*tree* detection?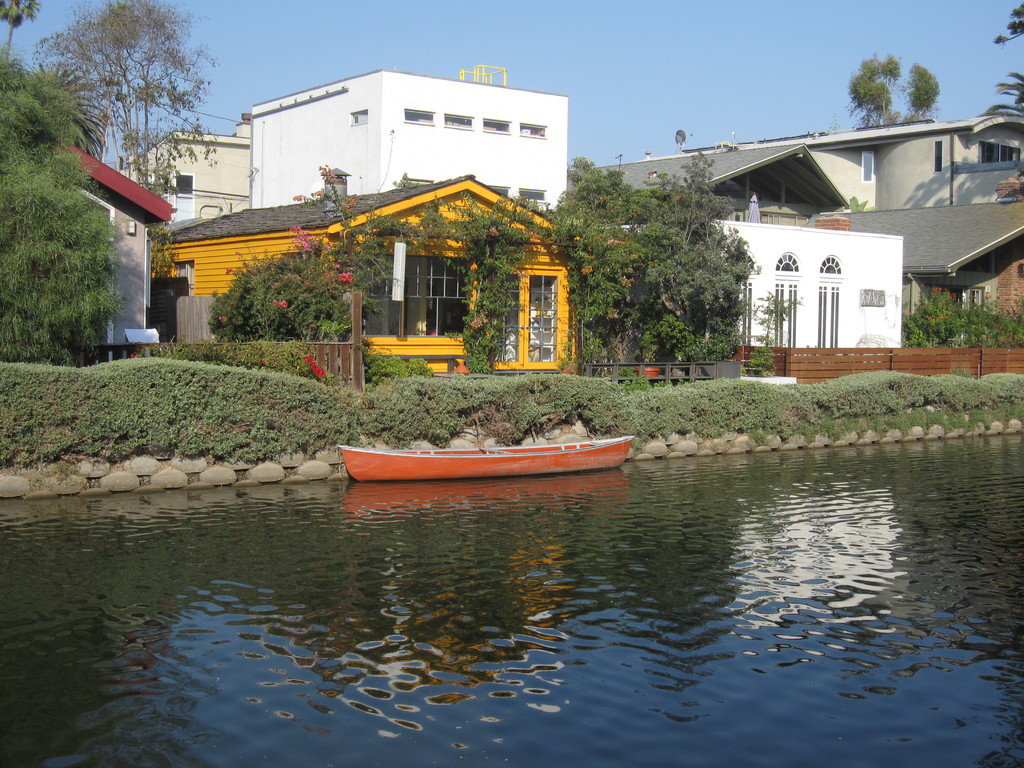
[x1=0, y1=0, x2=120, y2=359]
